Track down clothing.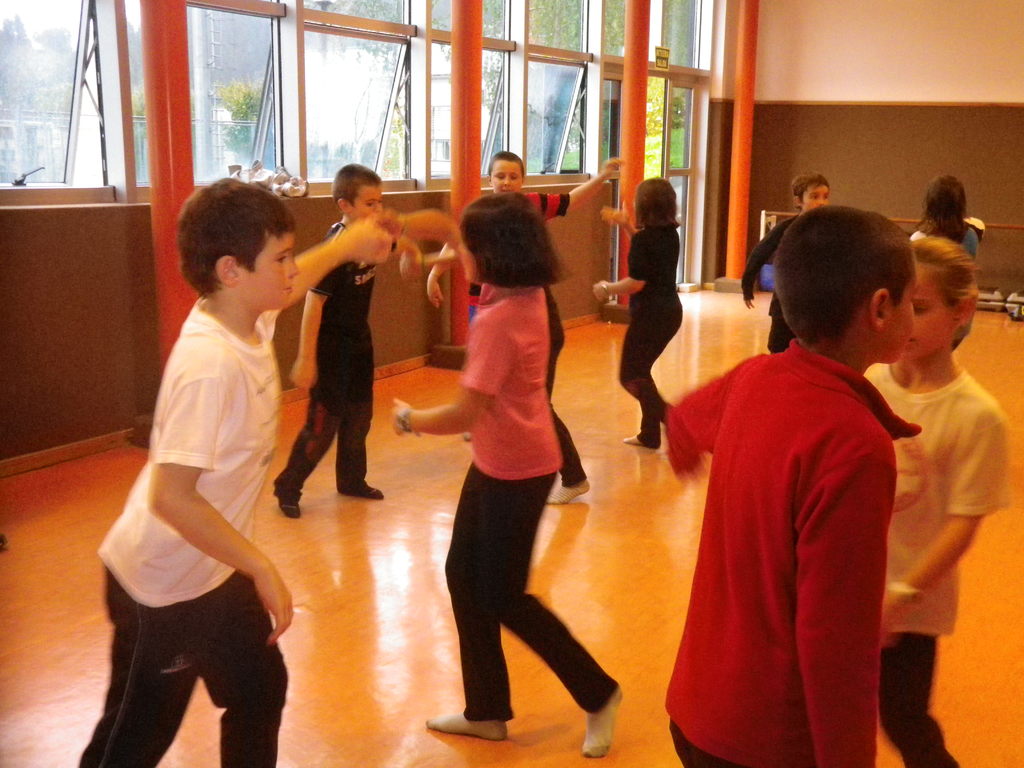
Tracked to <region>664, 284, 927, 756</region>.
